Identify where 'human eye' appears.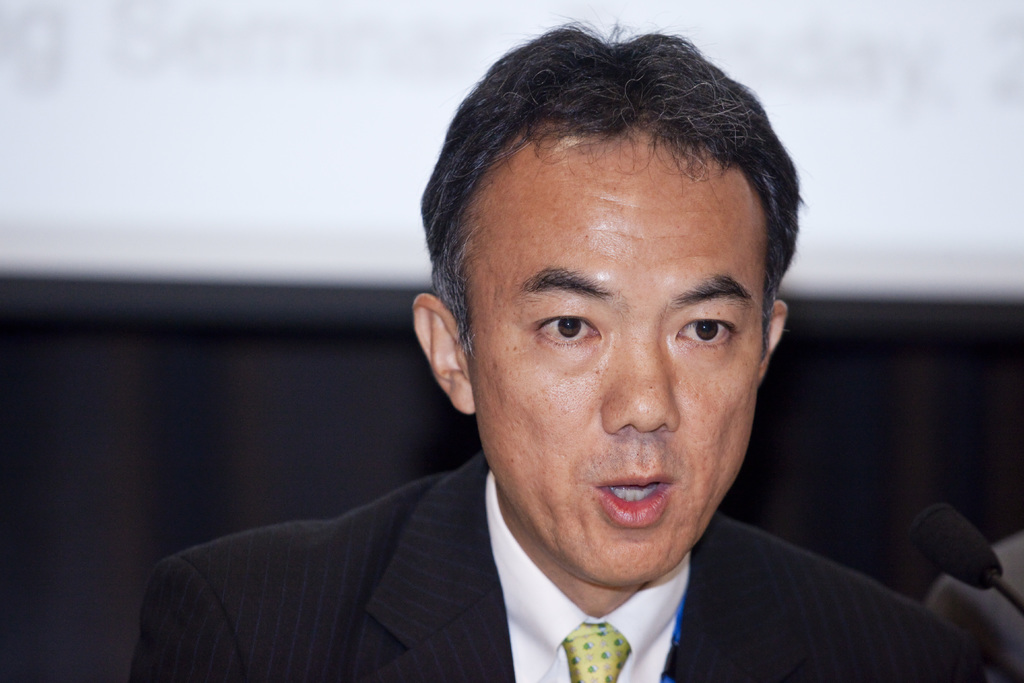
Appears at box(528, 311, 600, 349).
